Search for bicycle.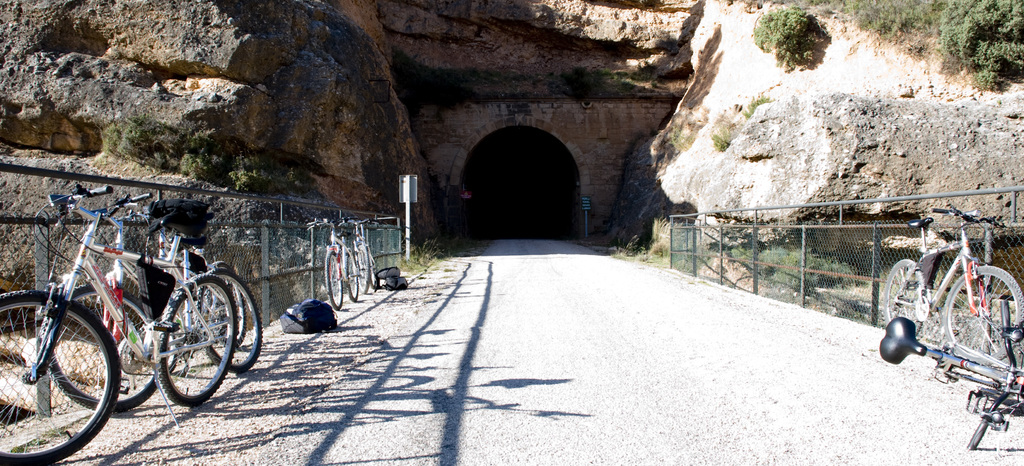
Found at 343/211/378/294.
